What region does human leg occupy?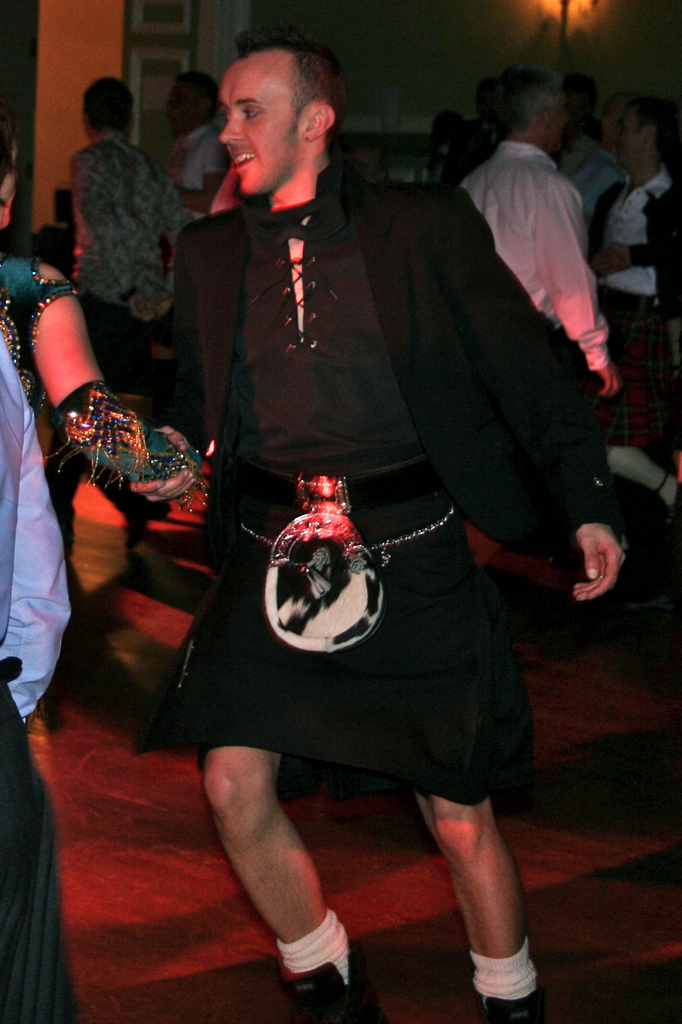
{"left": 49, "top": 286, "right": 129, "bottom": 556}.
